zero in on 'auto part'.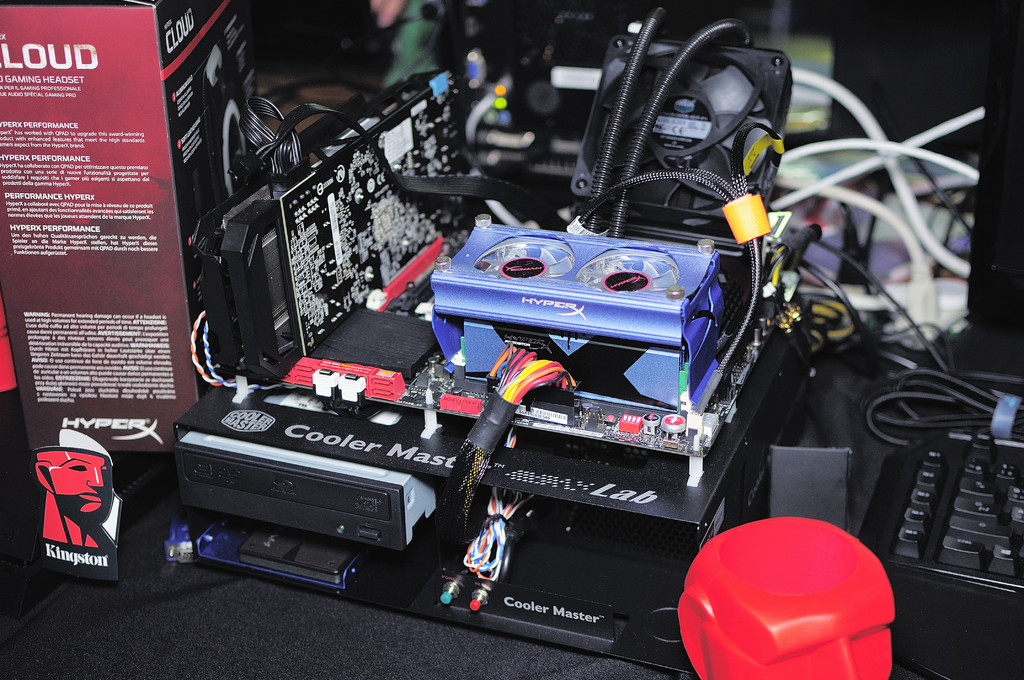
Zeroed in: pyautogui.locateOnScreen(176, 425, 449, 554).
